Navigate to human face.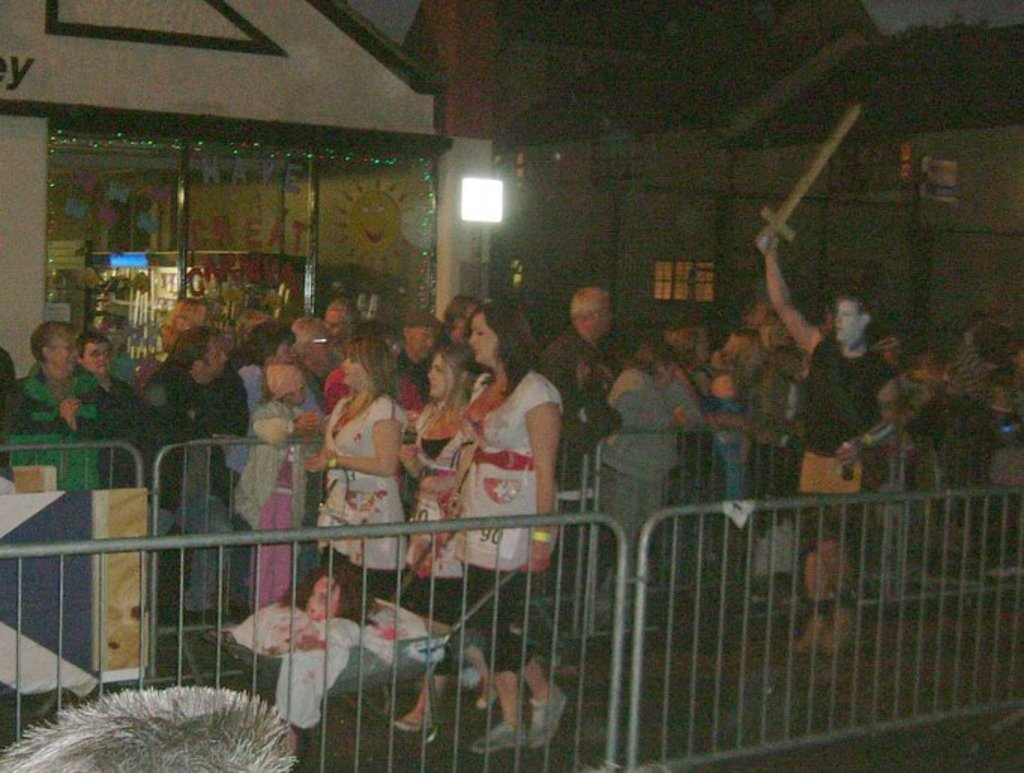
Navigation target: l=293, t=387, r=306, b=404.
